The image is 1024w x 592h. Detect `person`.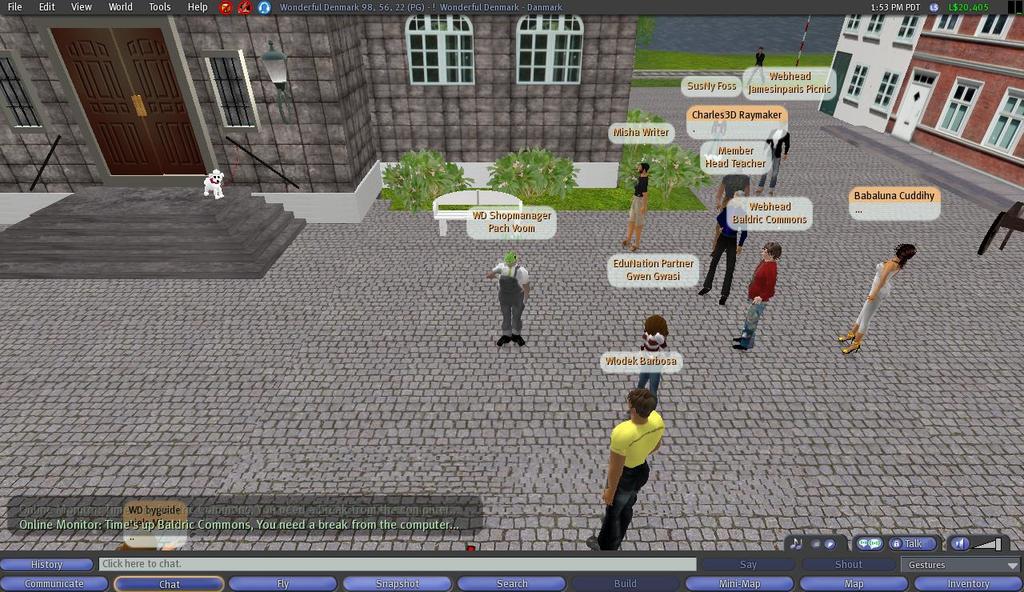
Detection: (740, 49, 770, 87).
